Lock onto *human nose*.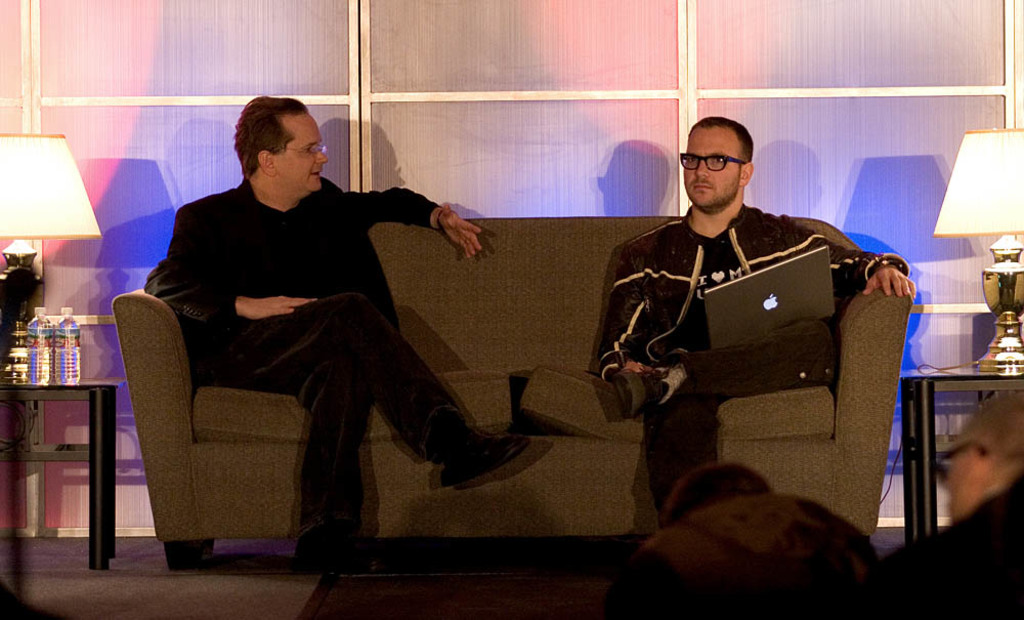
Locked: x1=692 y1=160 x2=709 y2=178.
